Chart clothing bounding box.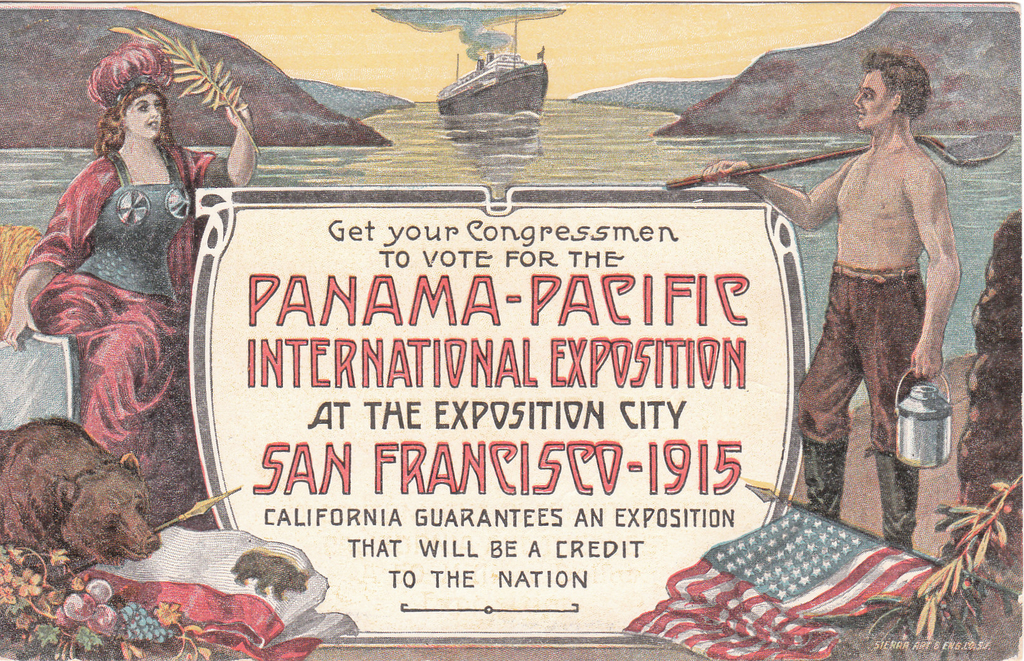
Charted: <bbox>26, 99, 217, 495</bbox>.
